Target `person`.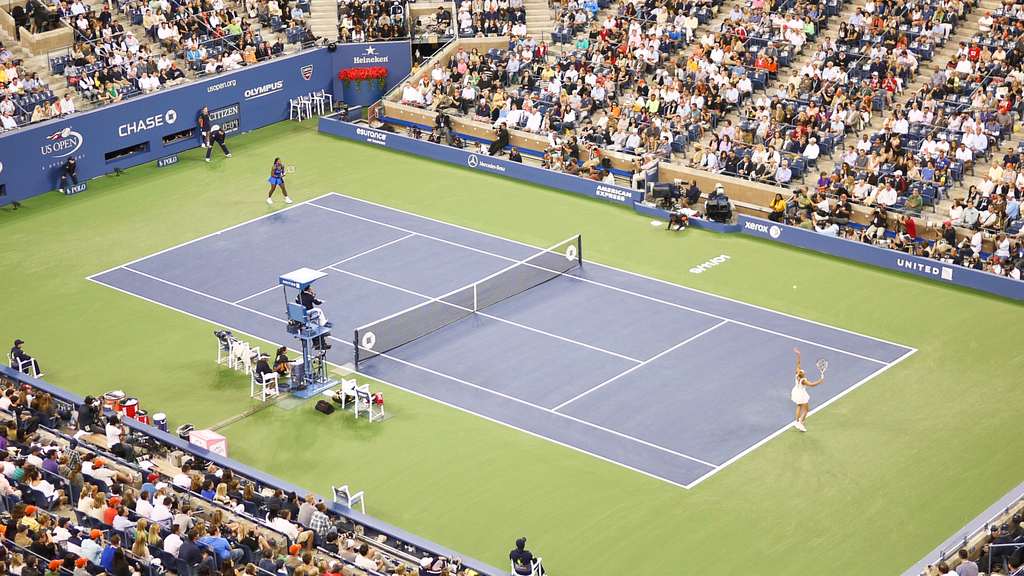
Target region: 230, 0, 317, 39.
